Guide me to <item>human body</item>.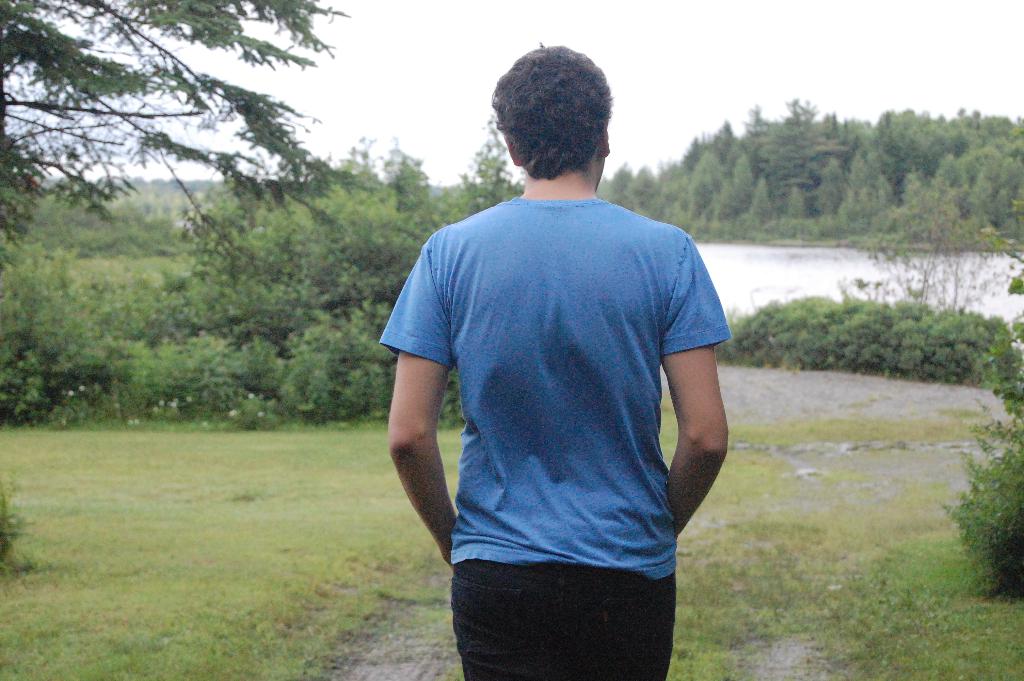
Guidance: 389,108,742,669.
